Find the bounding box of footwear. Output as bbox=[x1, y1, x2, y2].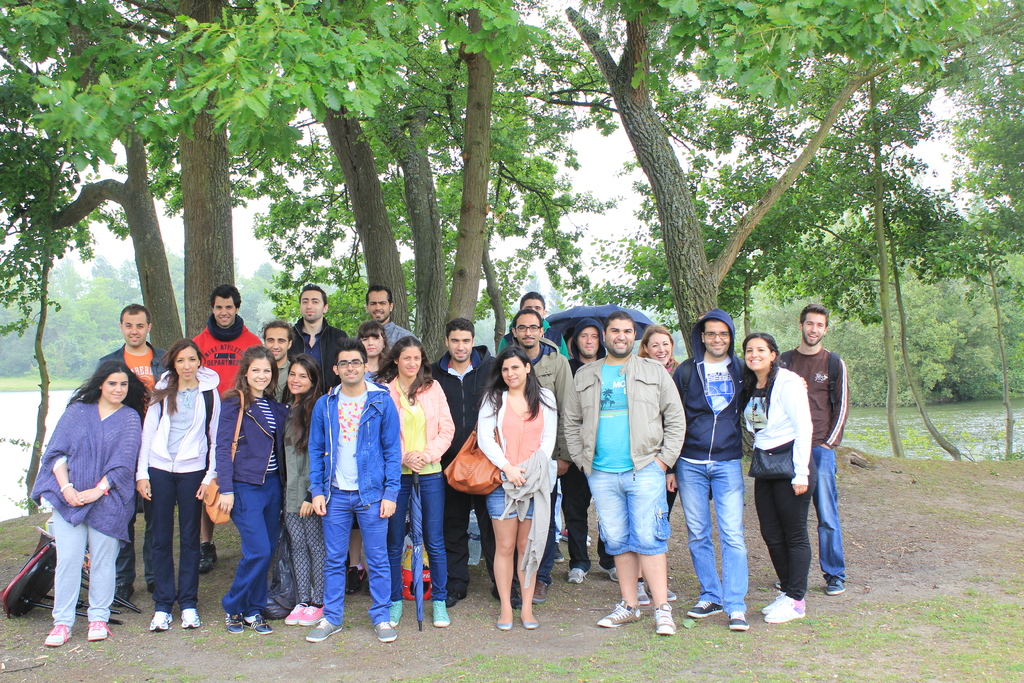
bbox=[764, 598, 806, 623].
